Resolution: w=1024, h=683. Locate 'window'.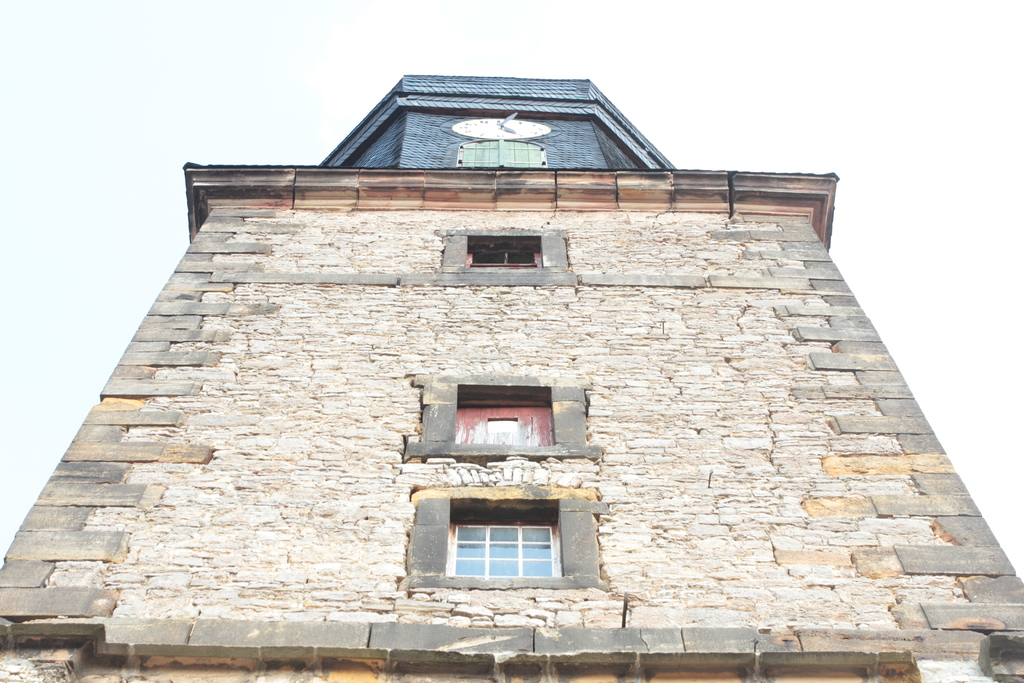
[left=463, top=236, right=543, bottom=276].
